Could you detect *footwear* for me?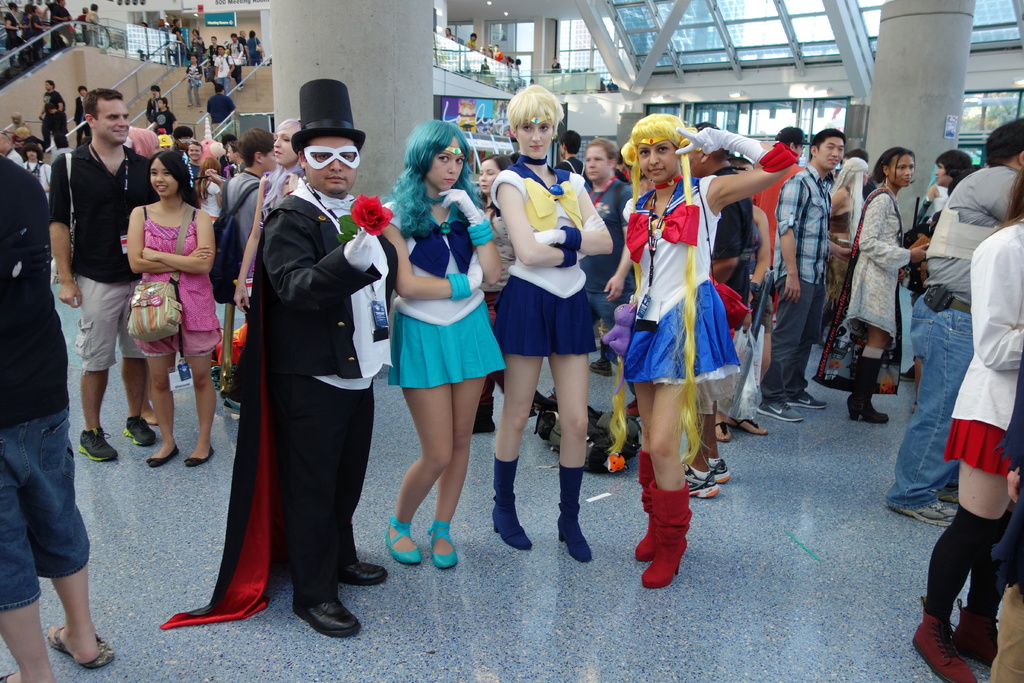
Detection result: [x1=490, y1=500, x2=535, y2=551].
